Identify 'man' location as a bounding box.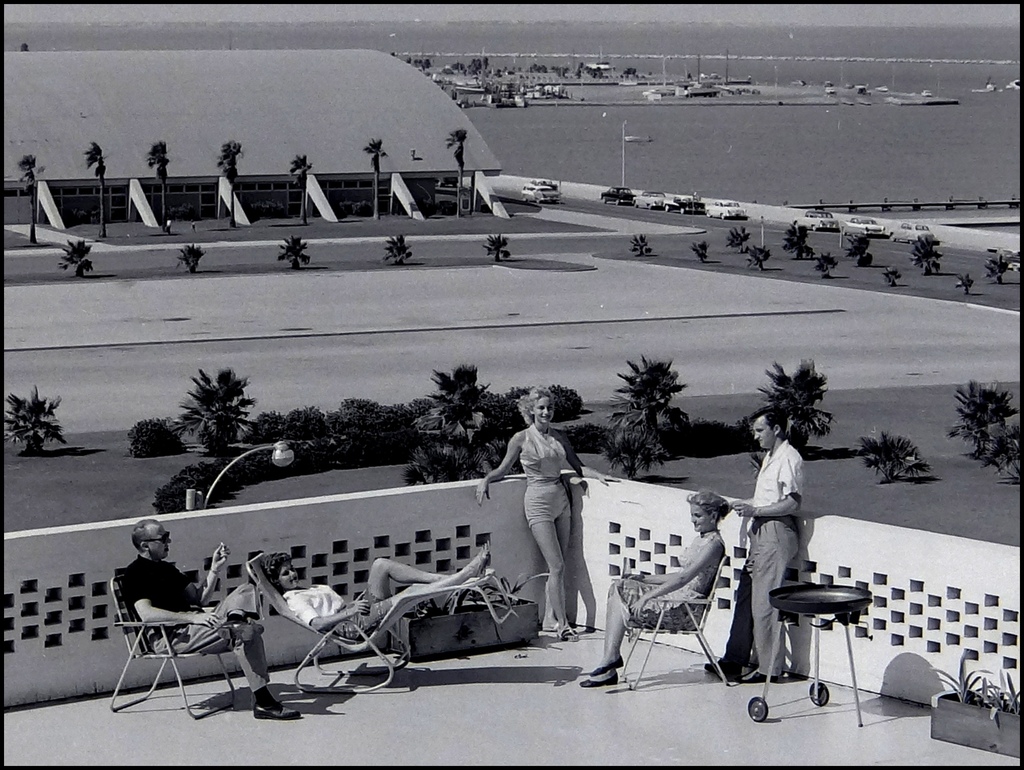
x1=703, y1=399, x2=806, y2=685.
